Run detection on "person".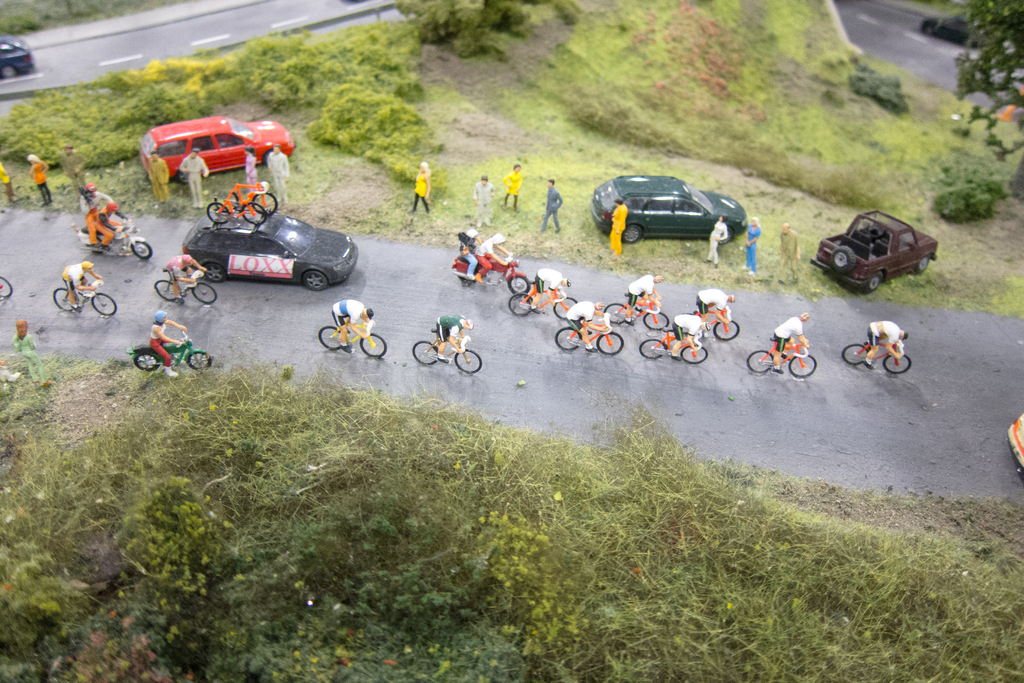
Result: box(776, 222, 808, 284).
